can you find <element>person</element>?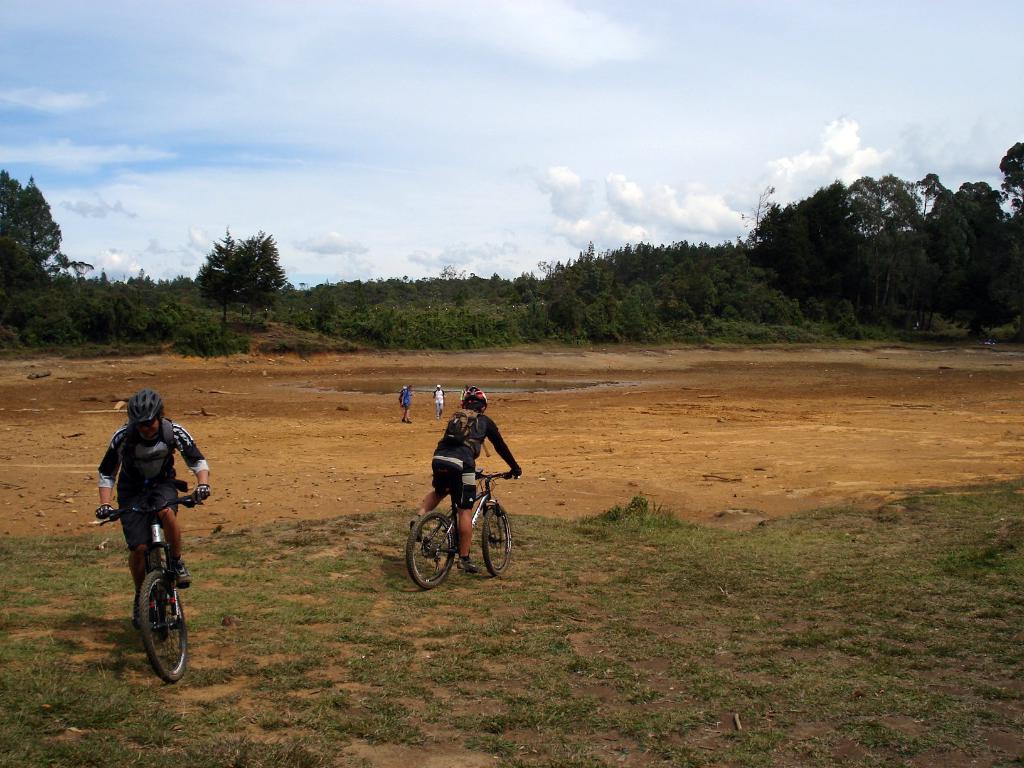
Yes, bounding box: {"left": 399, "top": 385, "right": 413, "bottom": 424}.
